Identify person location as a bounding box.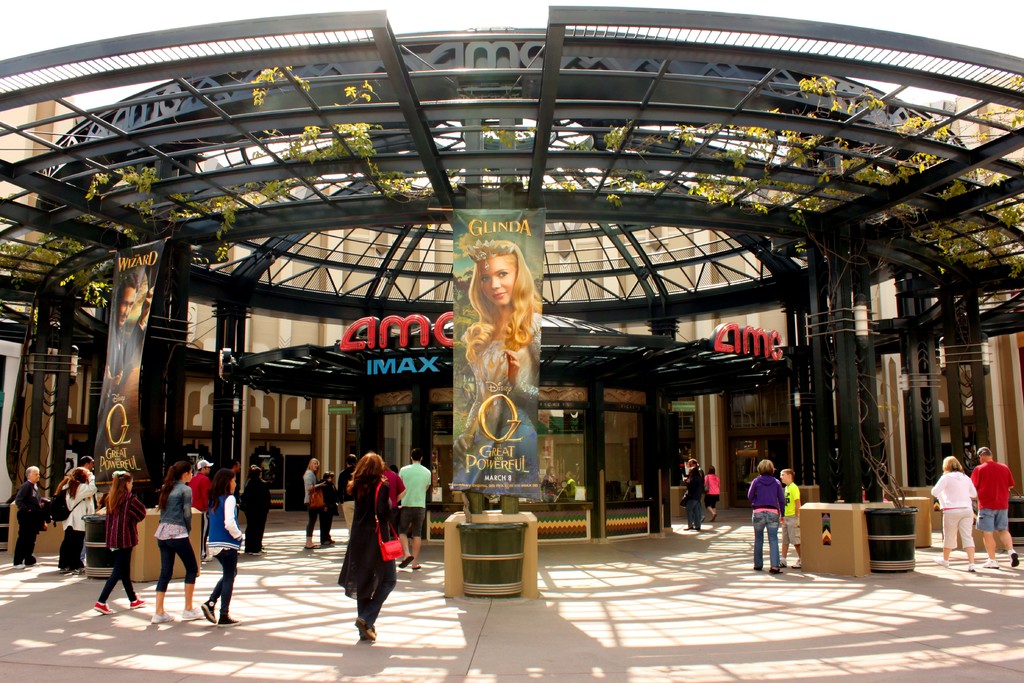
BBox(780, 464, 809, 562).
